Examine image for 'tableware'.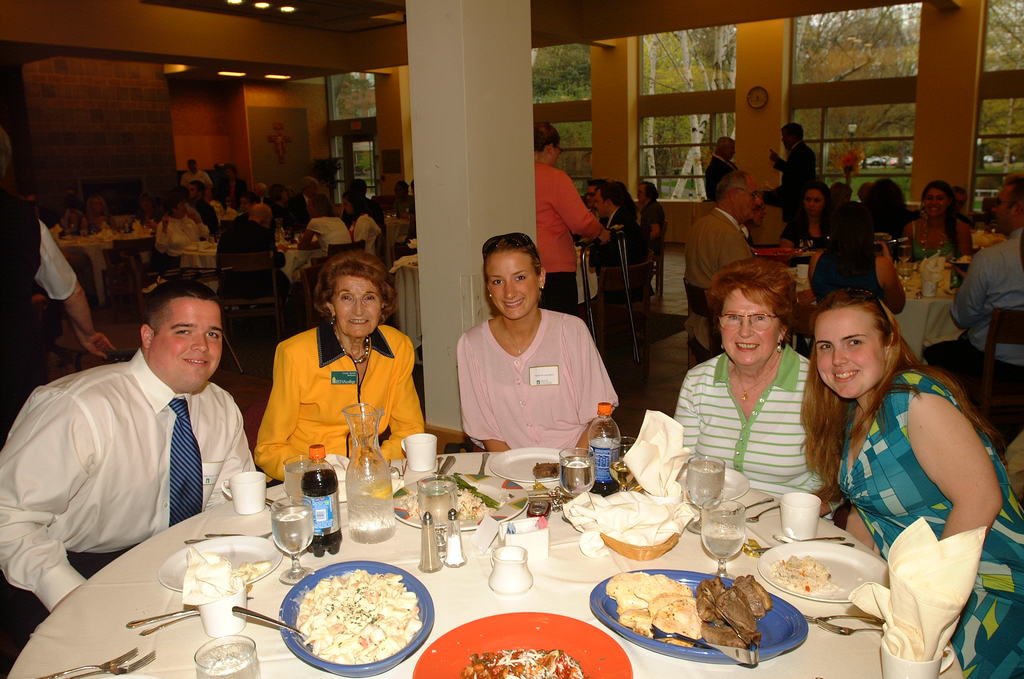
Examination result: select_region(126, 607, 196, 630).
